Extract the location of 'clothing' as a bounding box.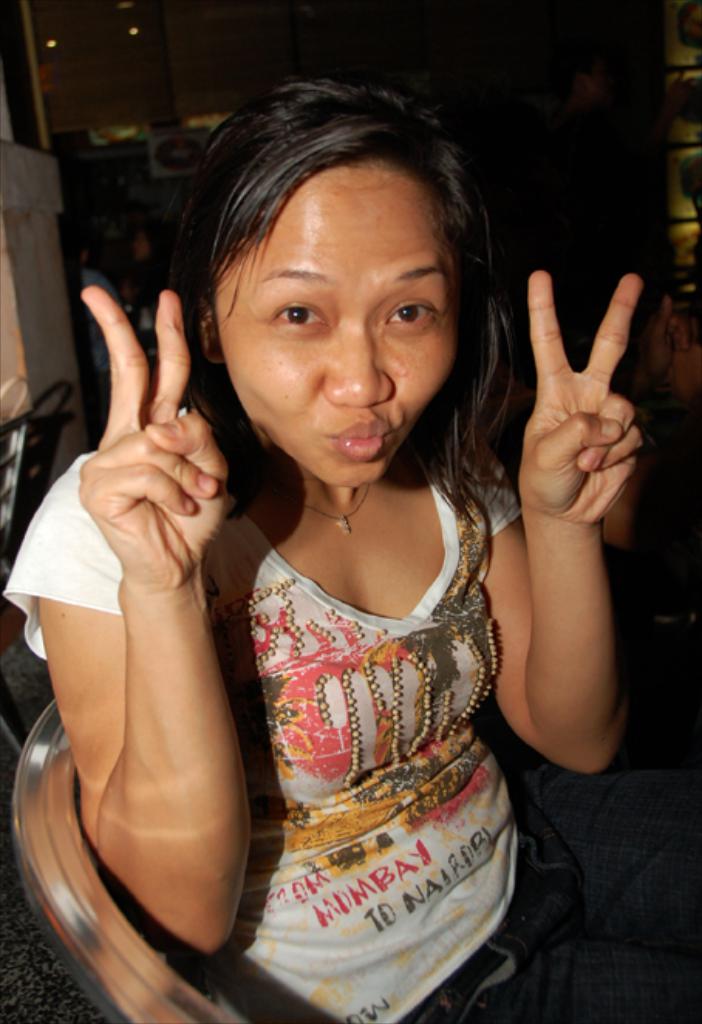
select_region(0, 435, 700, 1022).
